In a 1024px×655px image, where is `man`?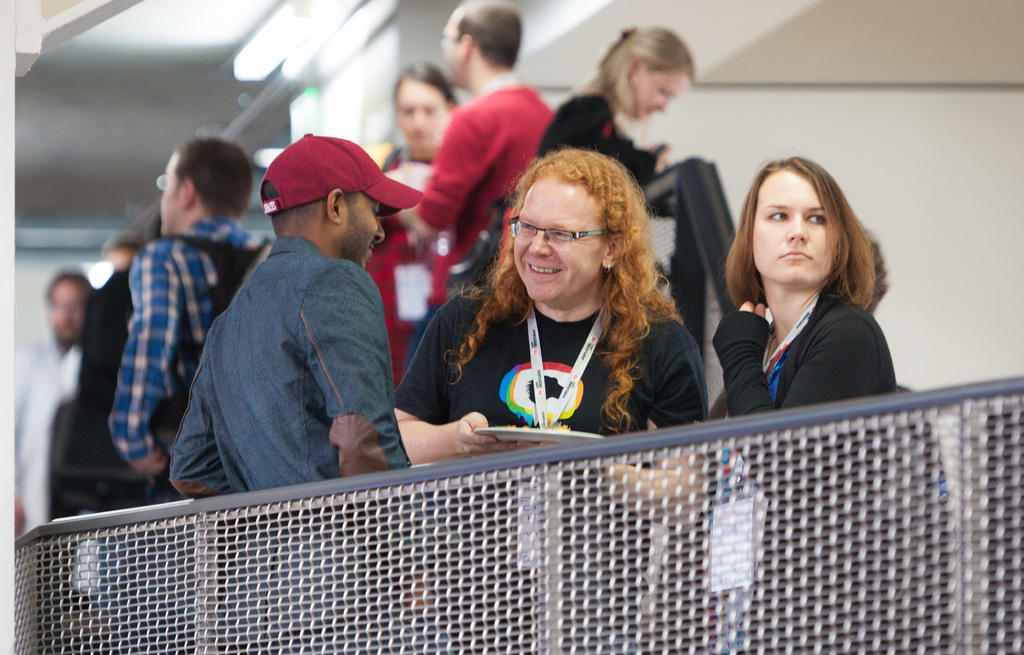
<bbox>410, 0, 557, 370</bbox>.
